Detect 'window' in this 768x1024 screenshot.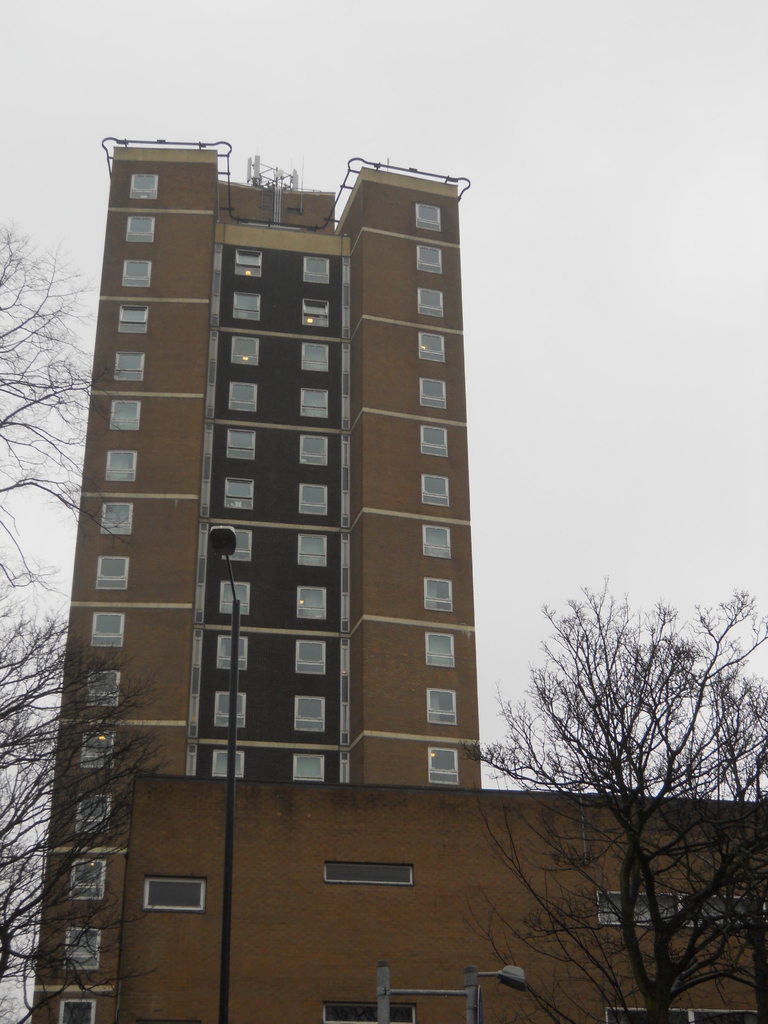
Detection: pyautogui.locateOnScreen(417, 284, 444, 316).
